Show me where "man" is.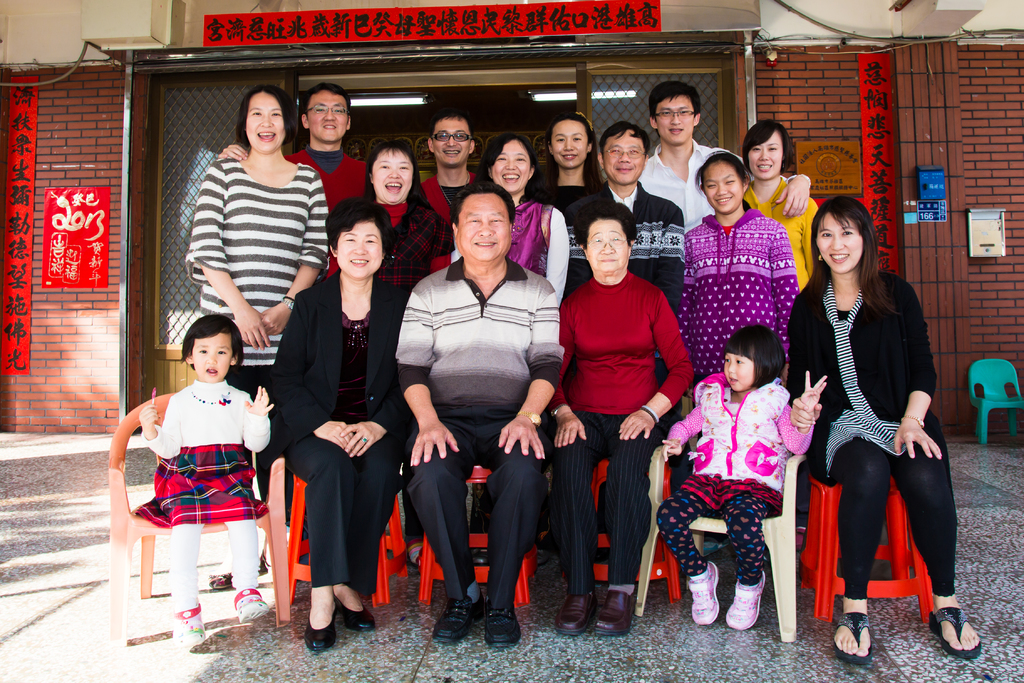
"man" is at <region>634, 74, 813, 238</region>.
